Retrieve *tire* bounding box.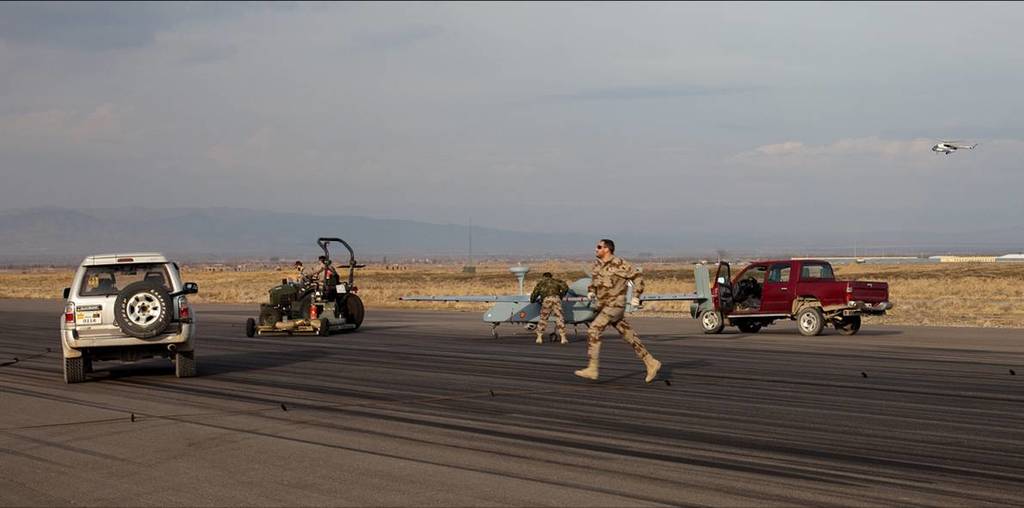
Bounding box: 259/309/281/327.
